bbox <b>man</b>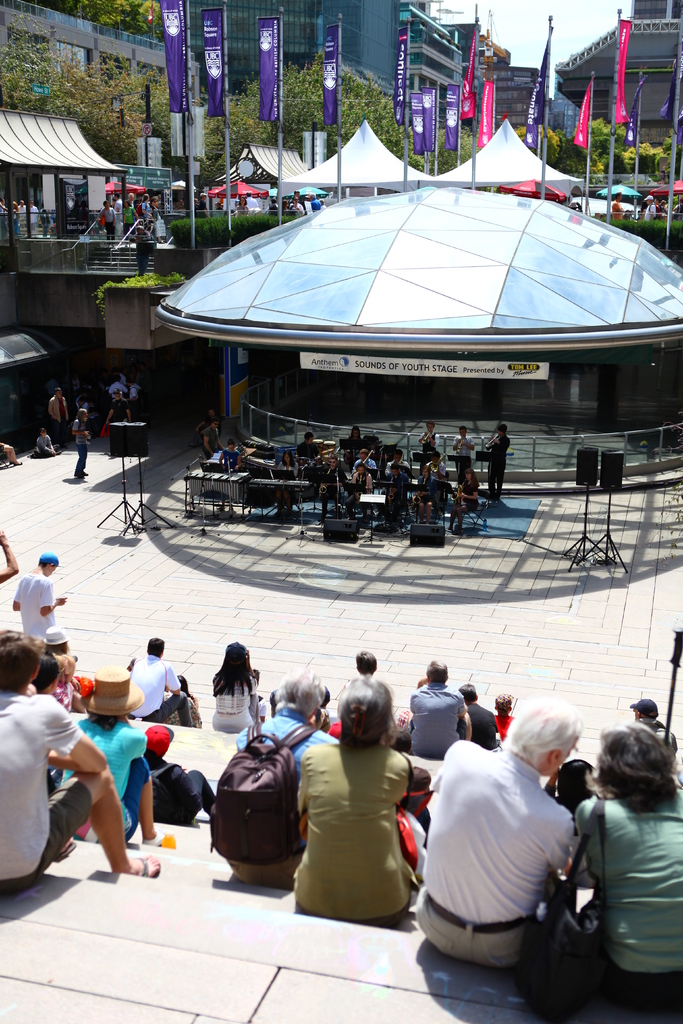
rect(38, 207, 51, 234)
